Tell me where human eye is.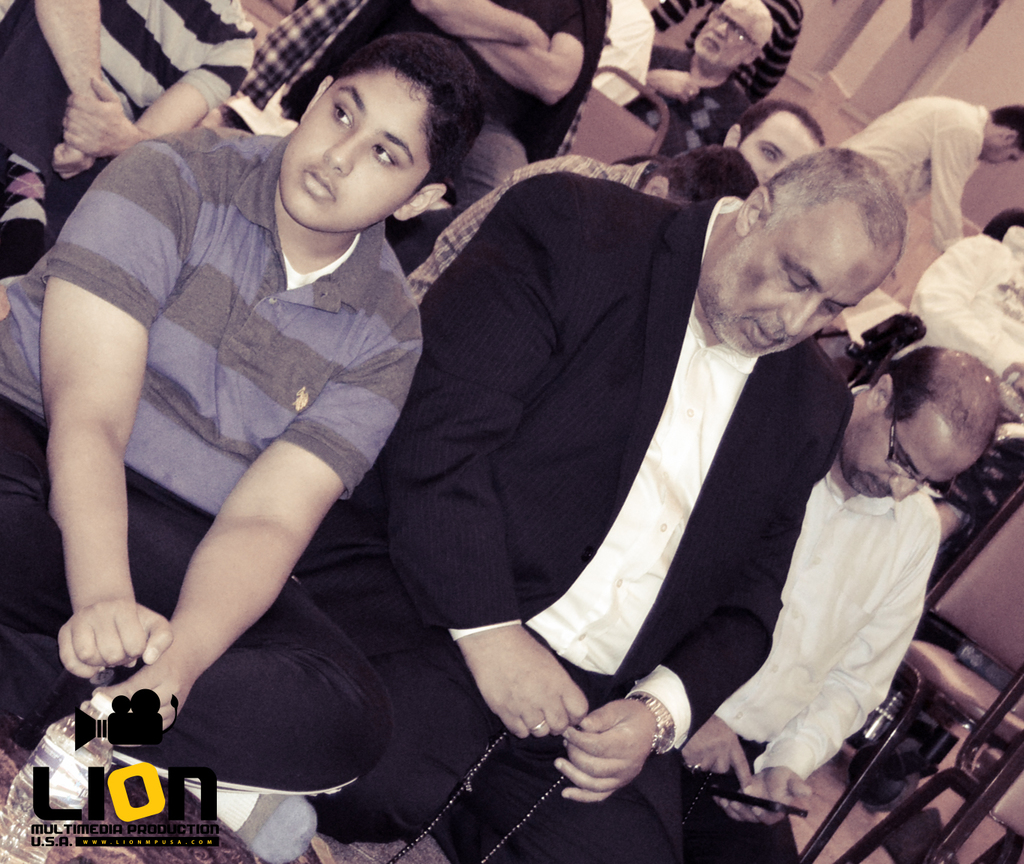
human eye is at <bbox>759, 143, 774, 161</bbox>.
